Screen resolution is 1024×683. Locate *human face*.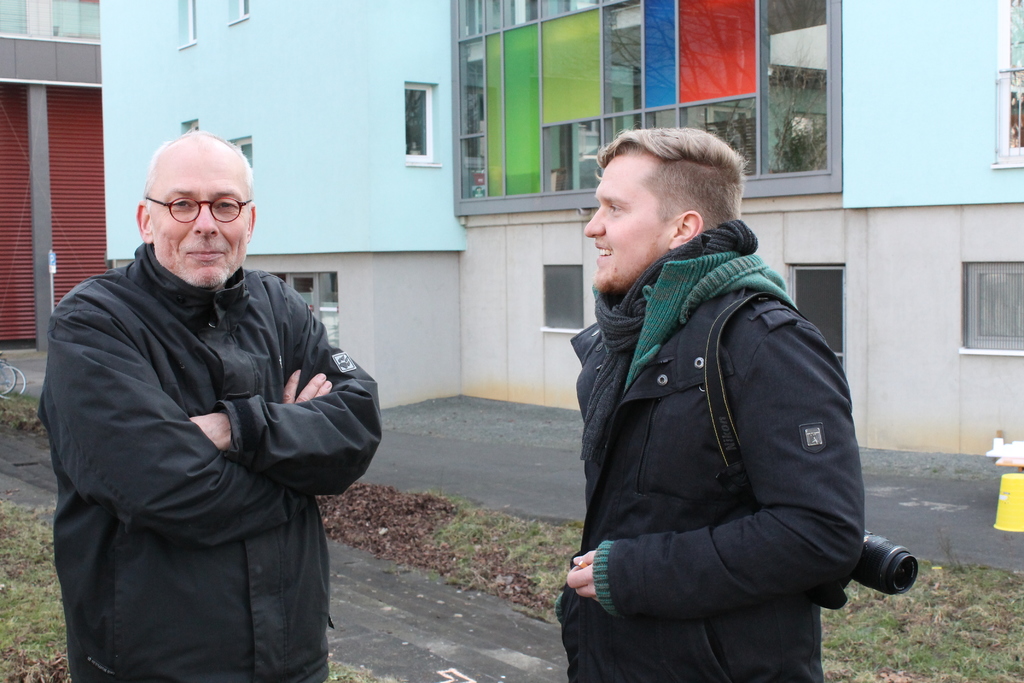
bbox=[583, 155, 673, 294].
